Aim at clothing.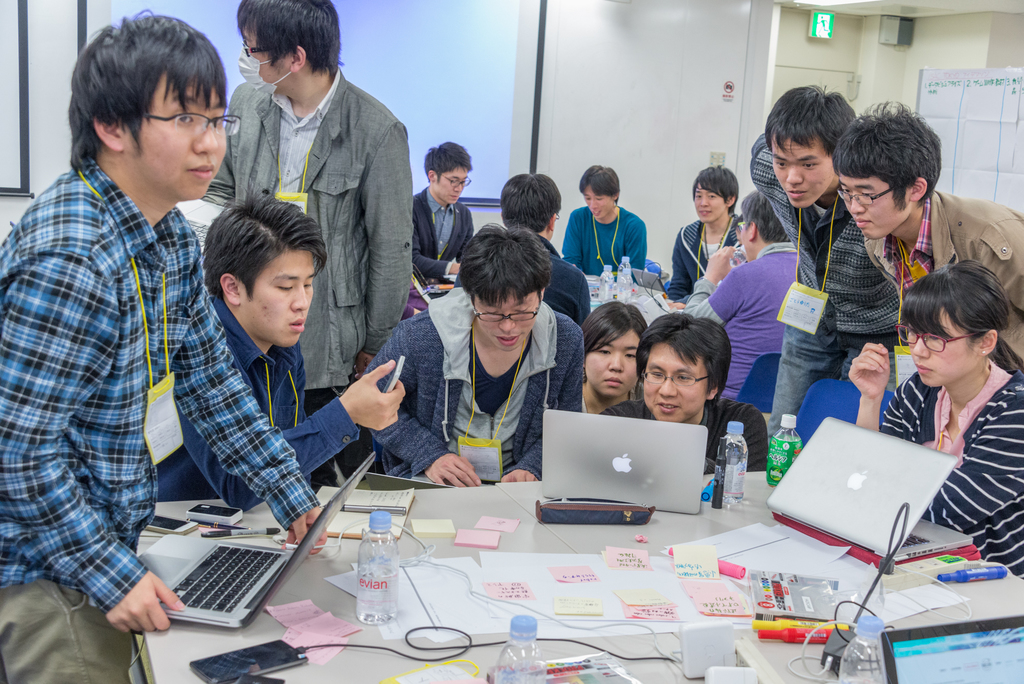
Aimed at <box>413,179,473,298</box>.
